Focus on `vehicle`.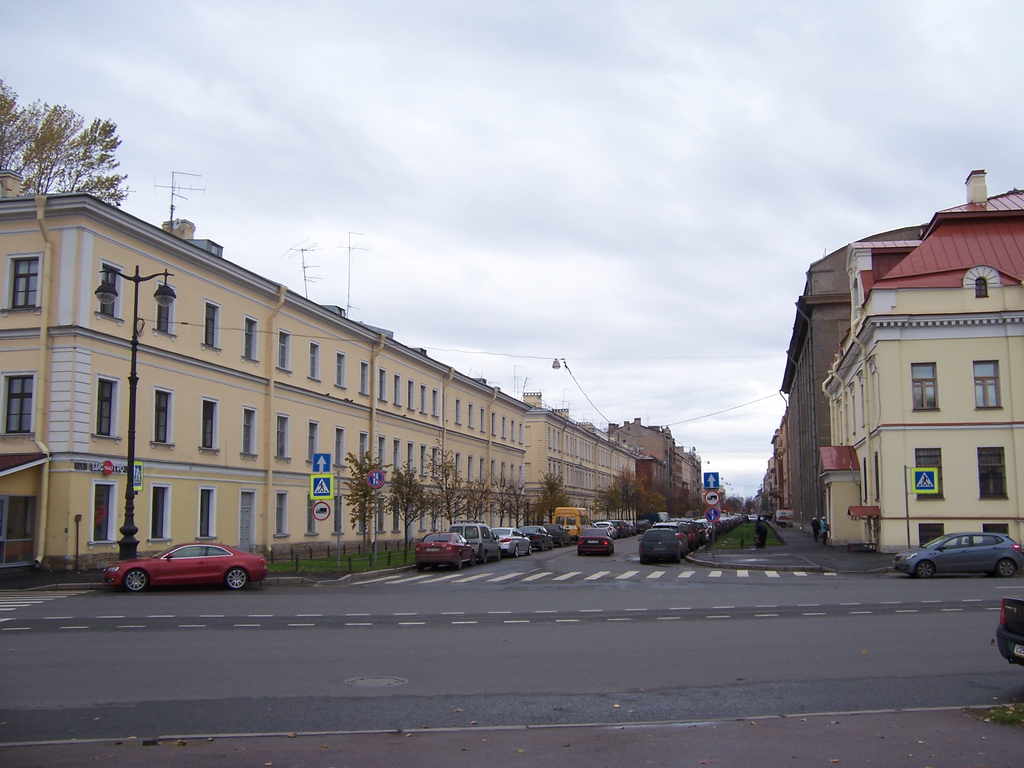
Focused at <box>448,524,499,559</box>.
